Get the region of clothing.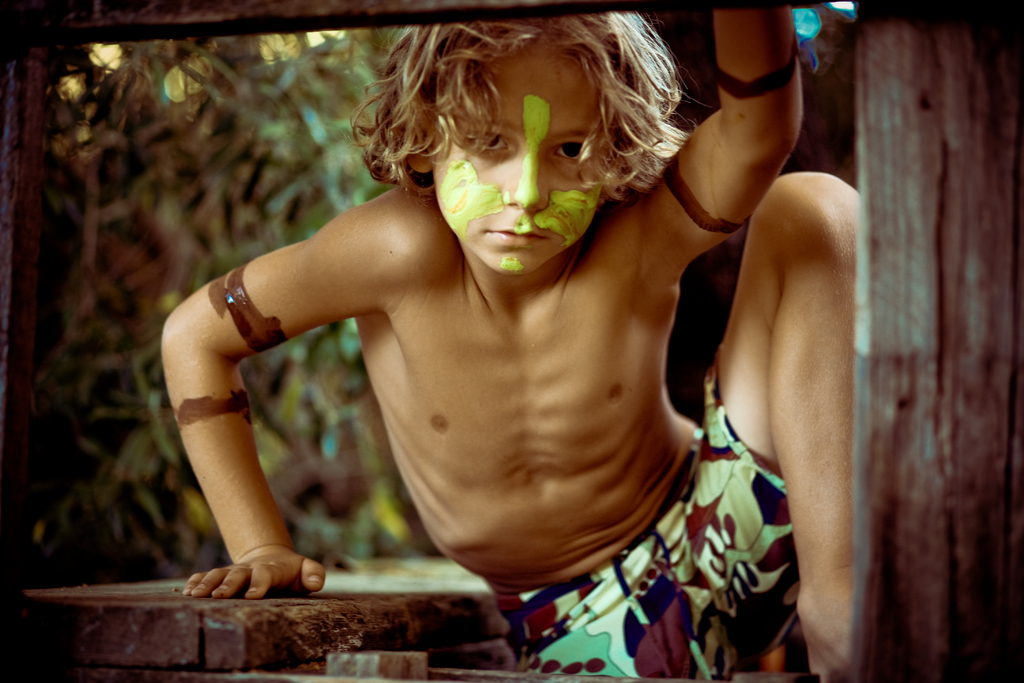
detection(493, 343, 806, 682).
